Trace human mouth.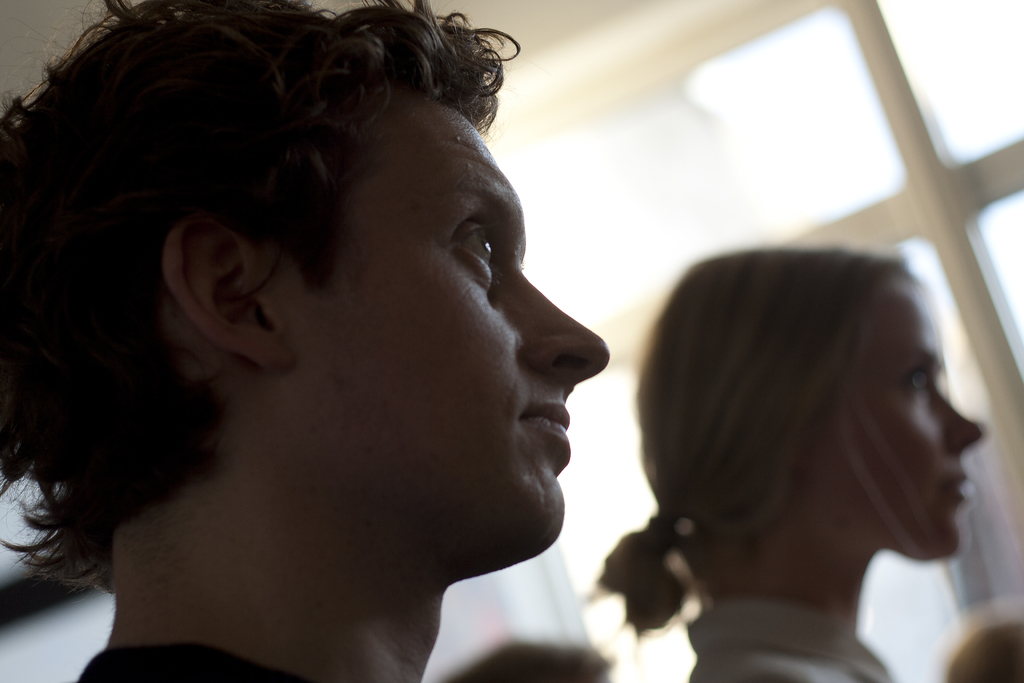
Traced to rect(945, 462, 968, 509).
